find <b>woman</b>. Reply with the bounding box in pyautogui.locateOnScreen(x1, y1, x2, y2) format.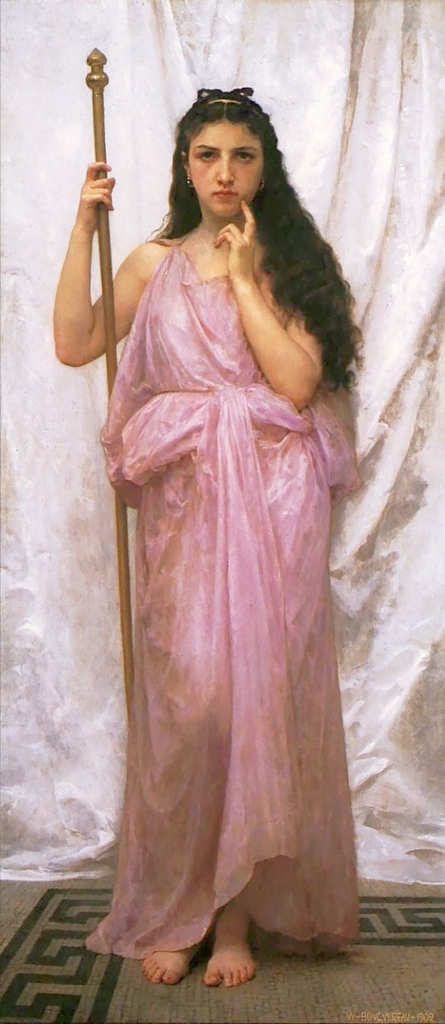
pyautogui.locateOnScreen(71, 97, 369, 950).
